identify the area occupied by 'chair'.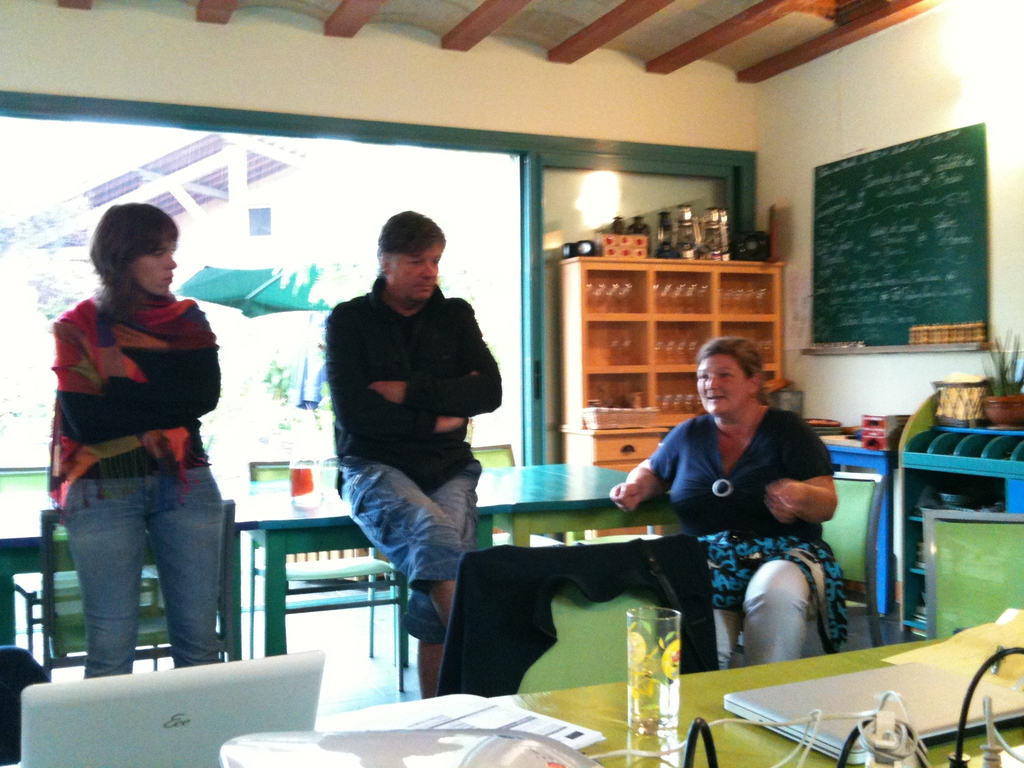
Area: 920 508 1023 637.
